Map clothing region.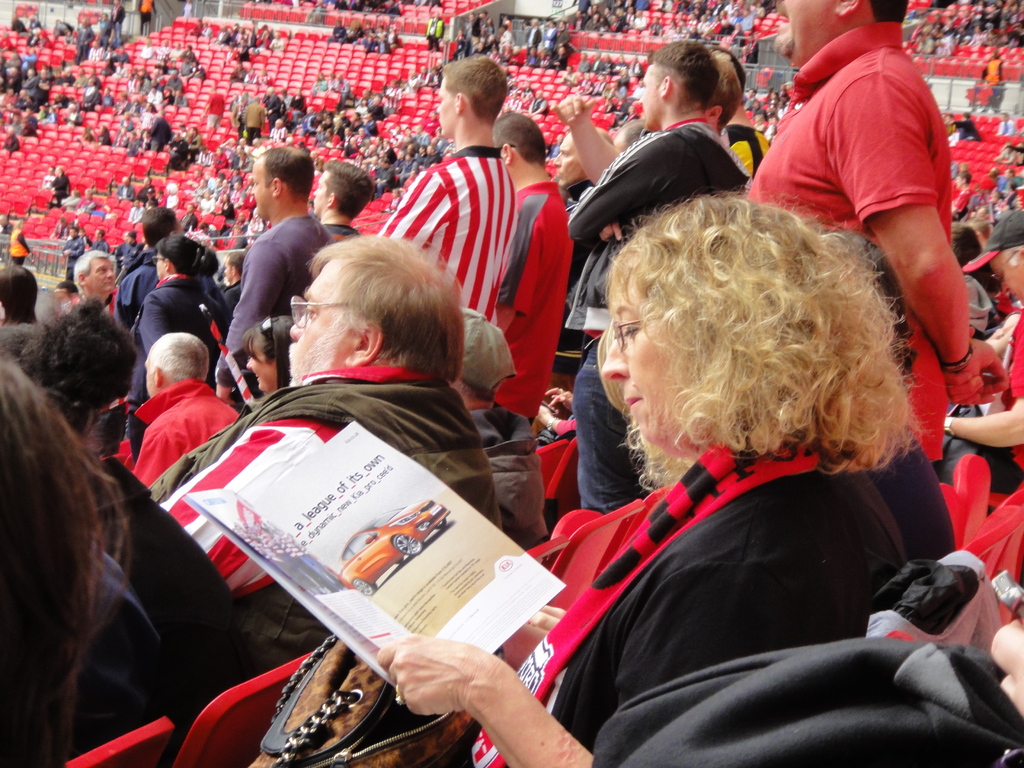
Mapped to [x1=125, y1=284, x2=228, y2=374].
